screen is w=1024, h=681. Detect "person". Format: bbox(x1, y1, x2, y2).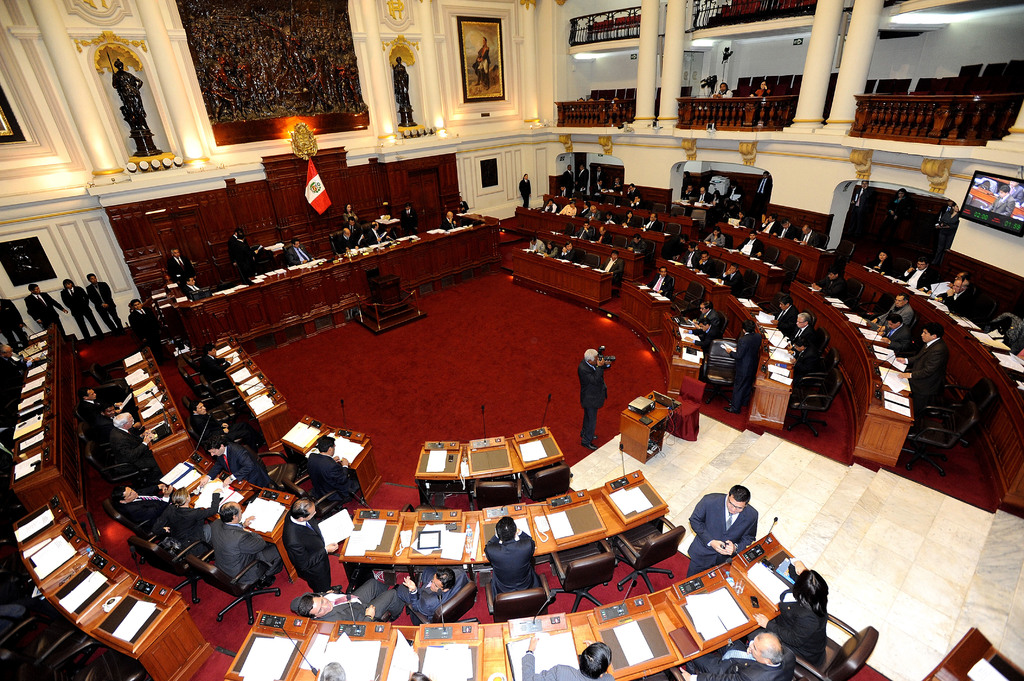
bbox(787, 310, 819, 360).
